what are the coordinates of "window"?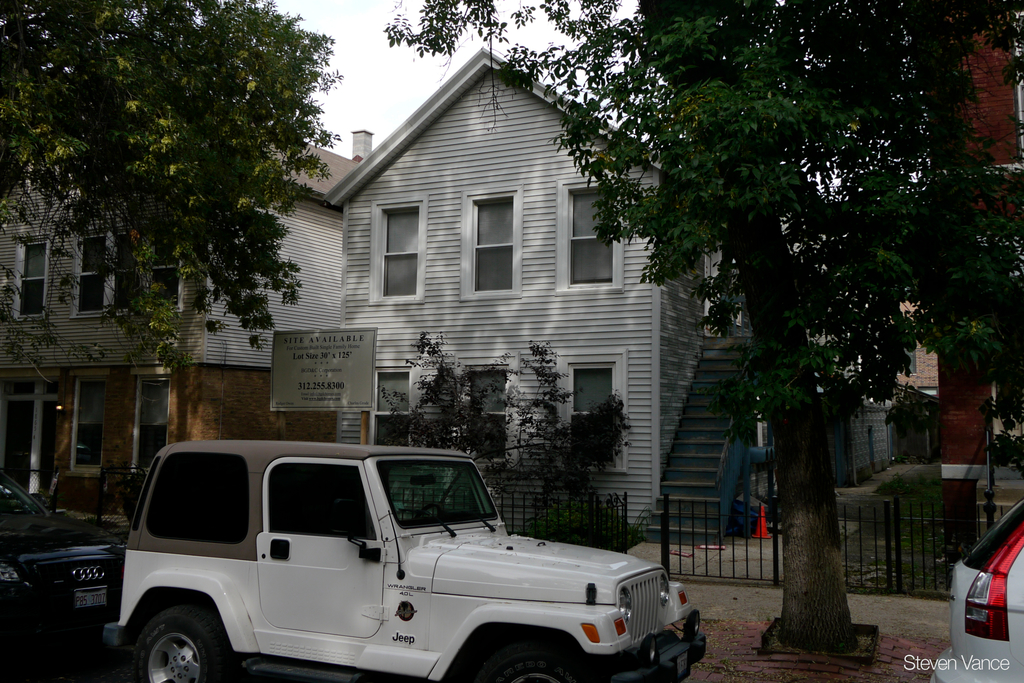
left=11, top=234, right=47, bottom=318.
